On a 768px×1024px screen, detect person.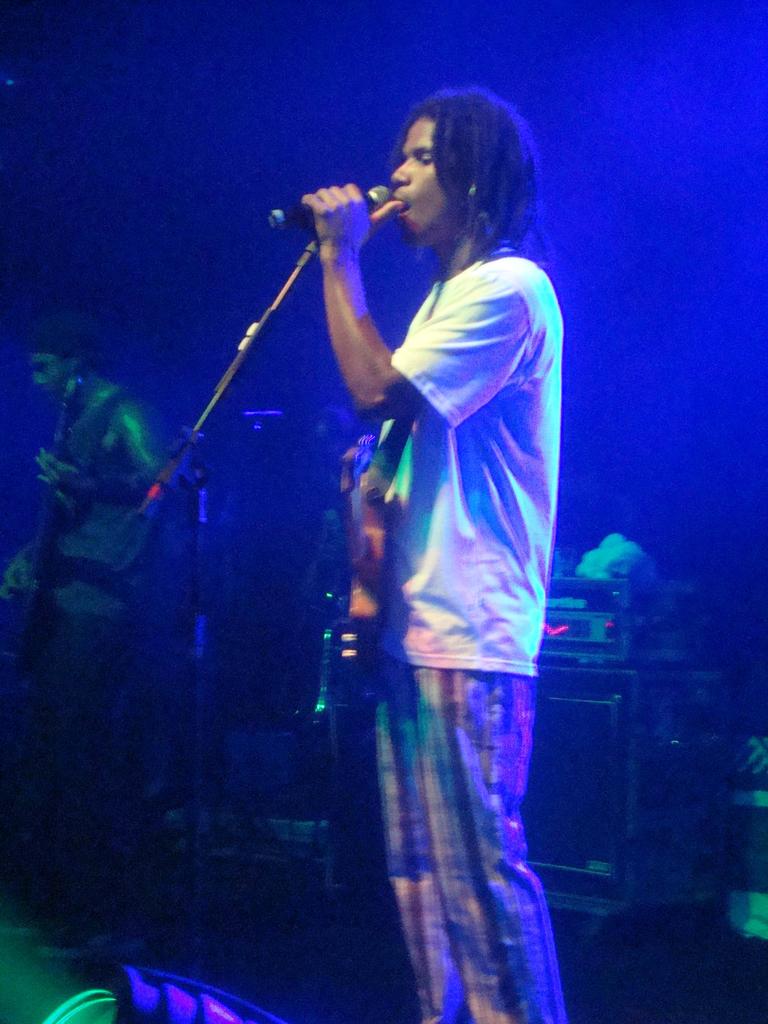
[x1=307, y1=387, x2=377, y2=883].
